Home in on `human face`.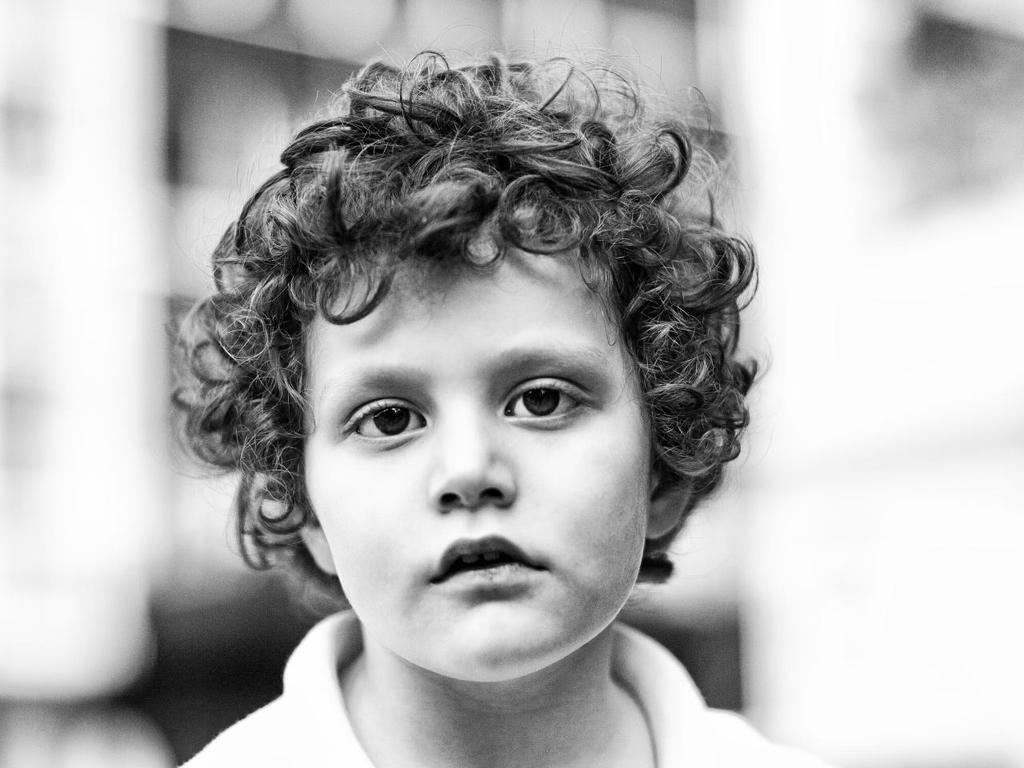
Homed in at BBox(304, 227, 656, 687).
